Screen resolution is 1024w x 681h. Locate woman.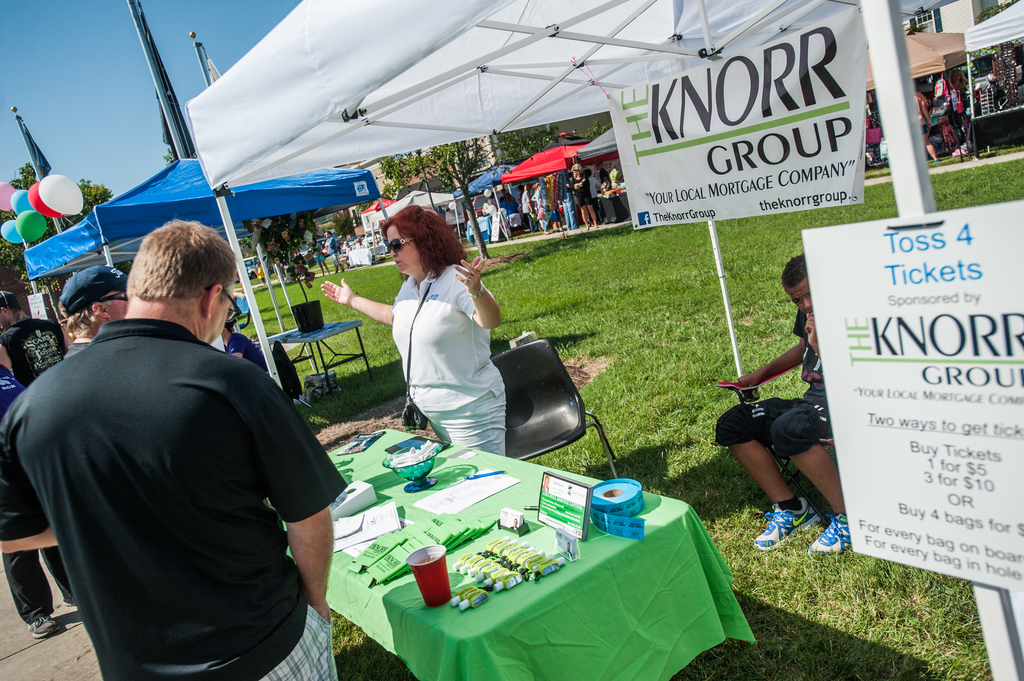
{"left": 363, "top": 195, "right": 526, "bottom": 476}.
